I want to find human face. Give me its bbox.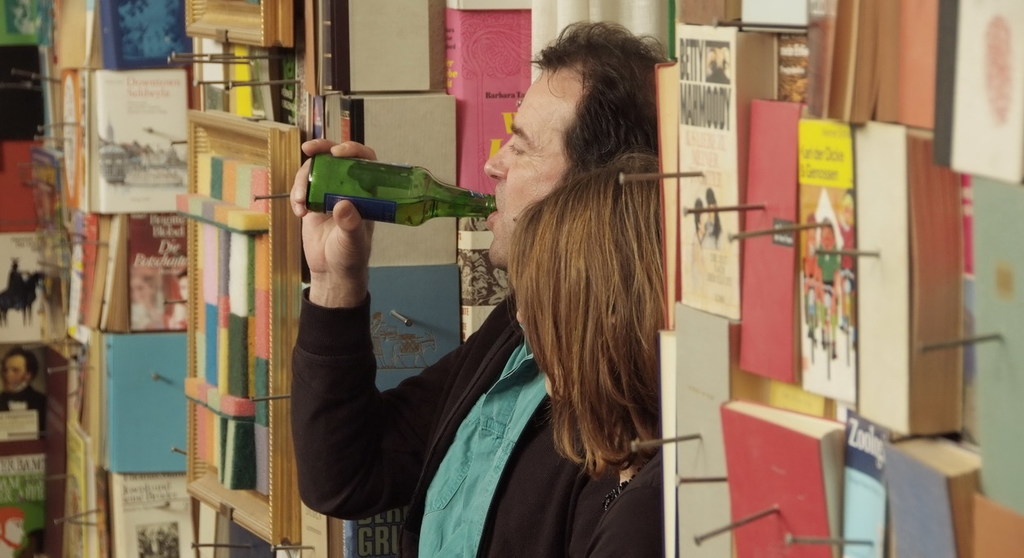
483,72,593,273.
